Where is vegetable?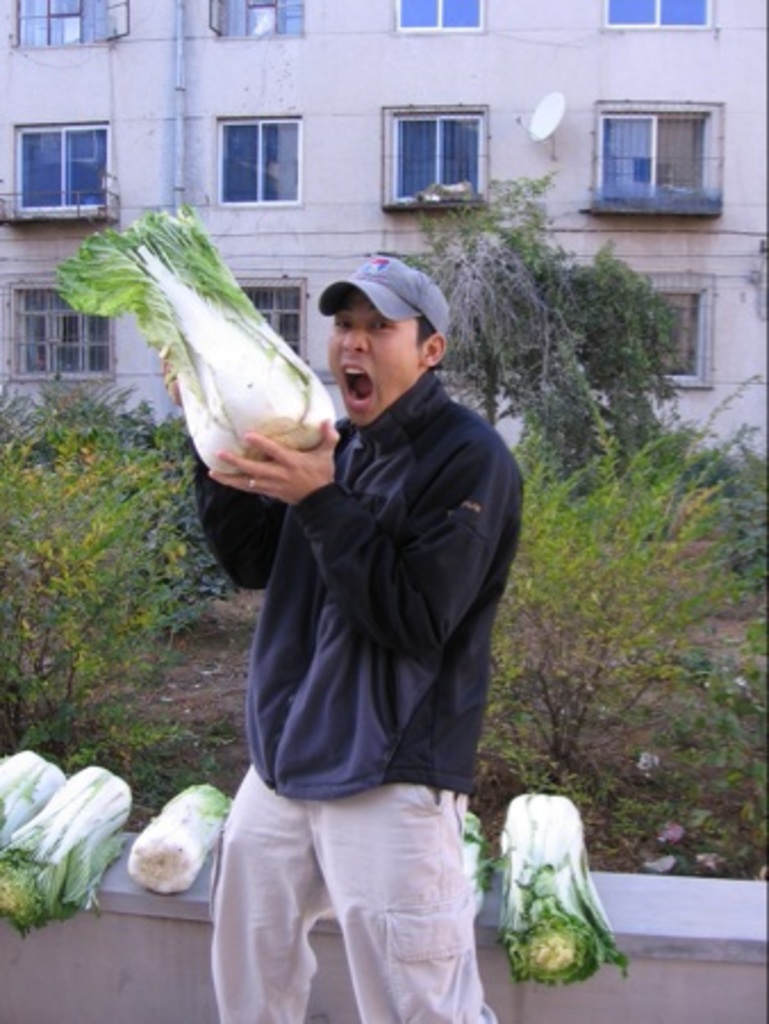
{"left": 496, "top": 790, "right": 628, "bottom": 992}.
